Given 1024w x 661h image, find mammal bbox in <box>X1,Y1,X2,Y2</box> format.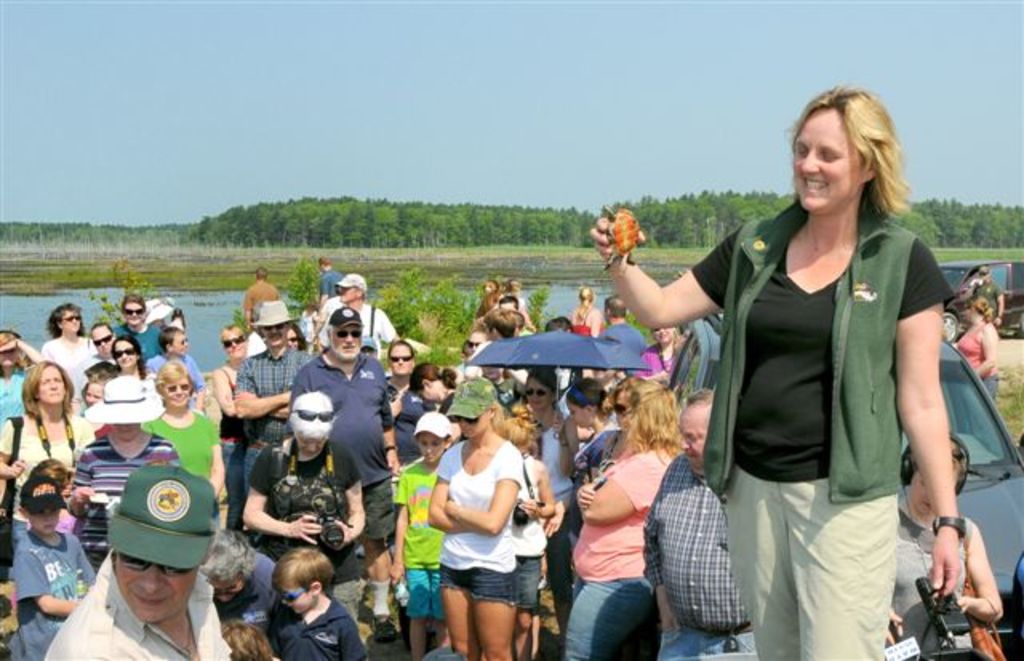
<box>883,427,1010,659</box>.
